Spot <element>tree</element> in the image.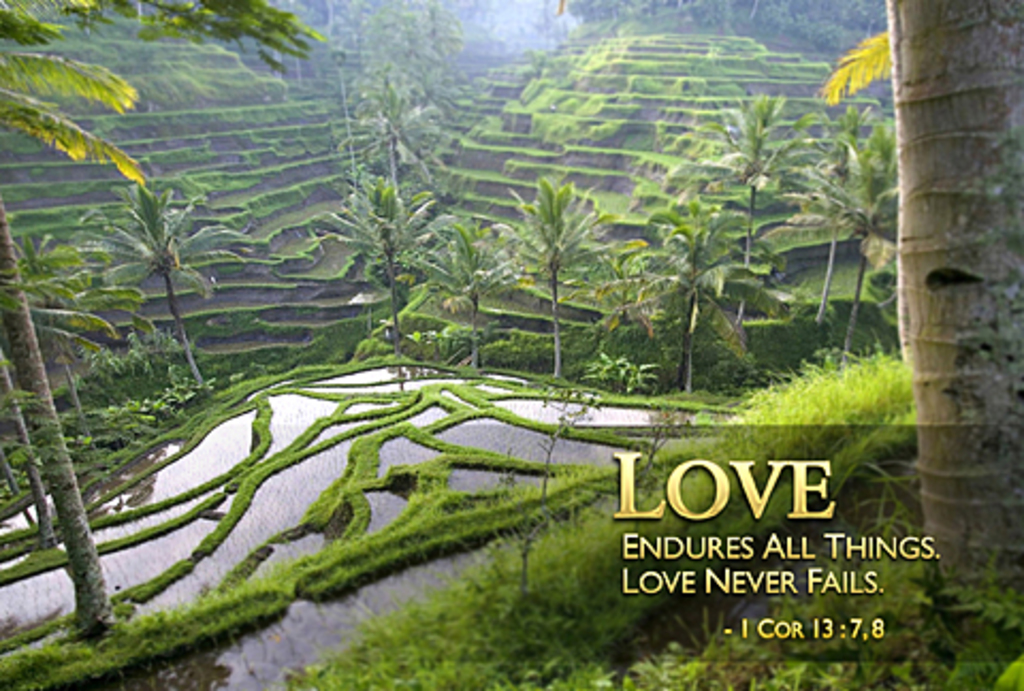
<element>tree</element> found at detection(873, 0, 1022, 659).
